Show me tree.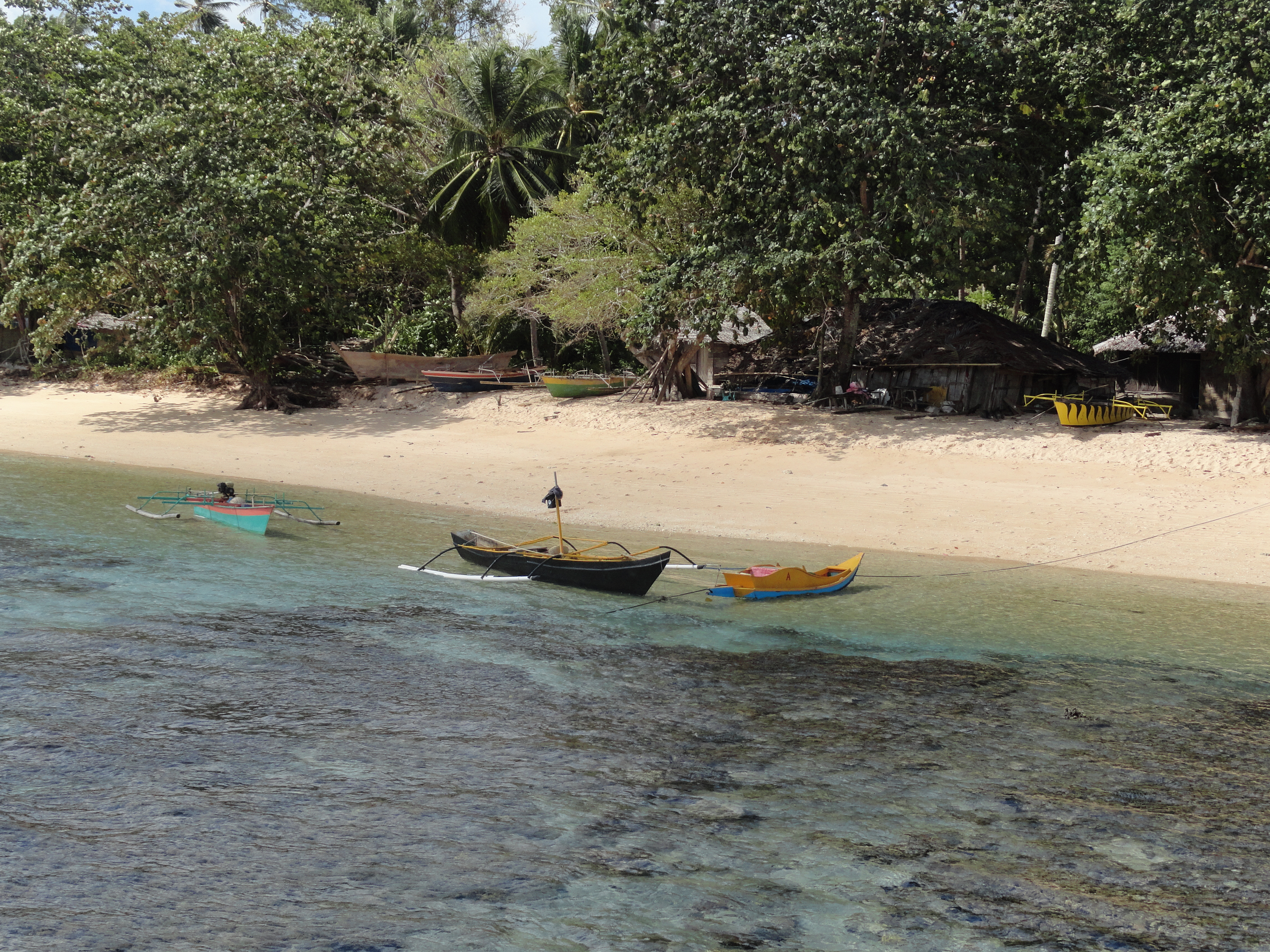
tree is here: detection(5, 9, 135, 114).
